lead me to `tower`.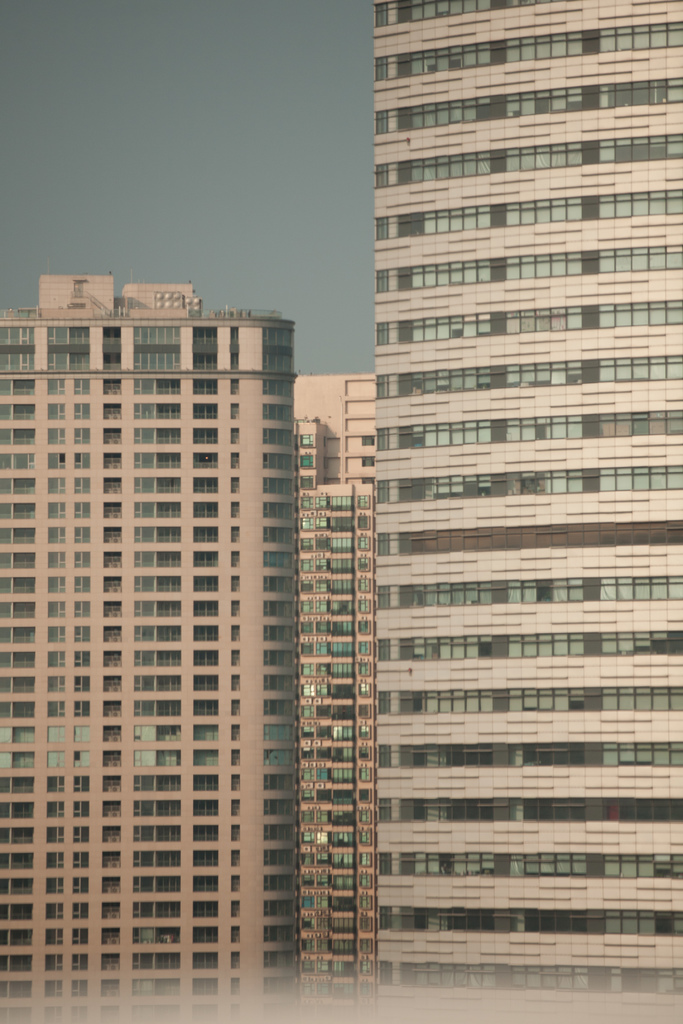
Lead to 286/372/372/998.
